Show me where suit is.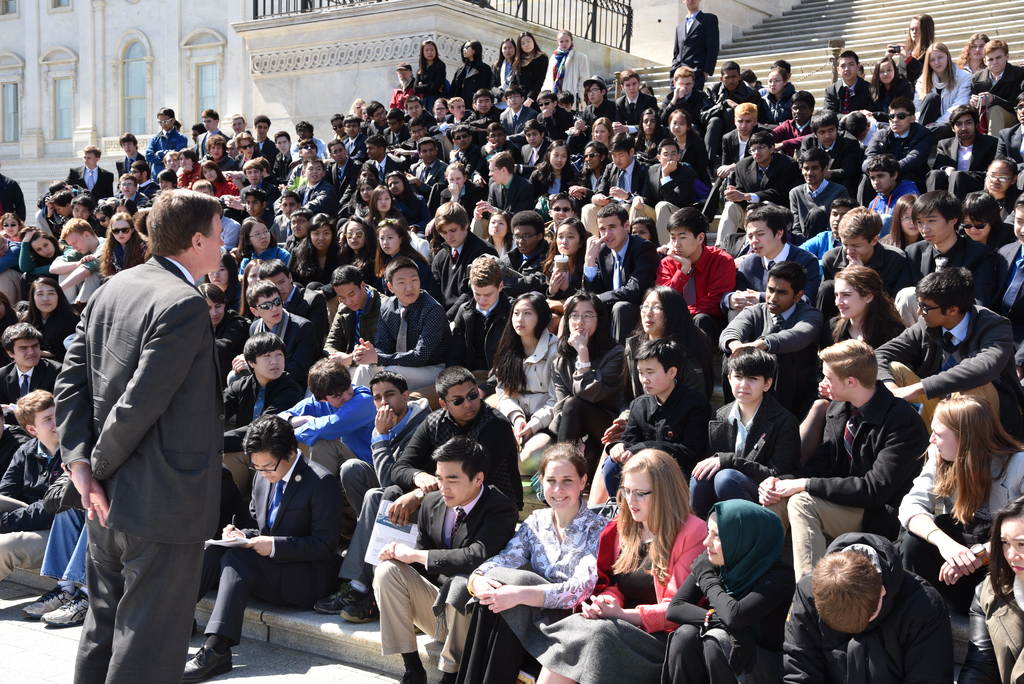
suit is at <bbox>241, 301, 321, 397</bbox>.
